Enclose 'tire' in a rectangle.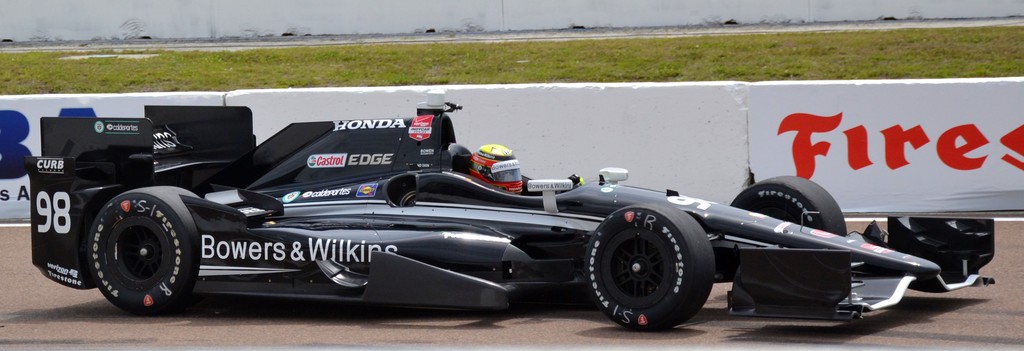
731/174/846/237.
